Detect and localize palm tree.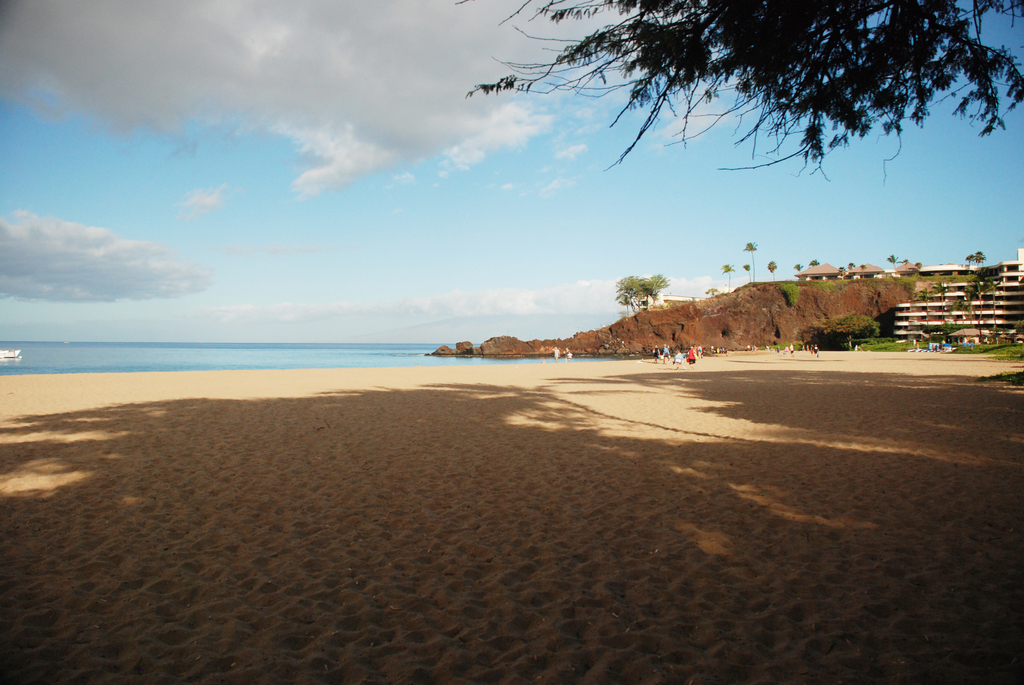
Localized at bbox(840, 264, 847, 278).
